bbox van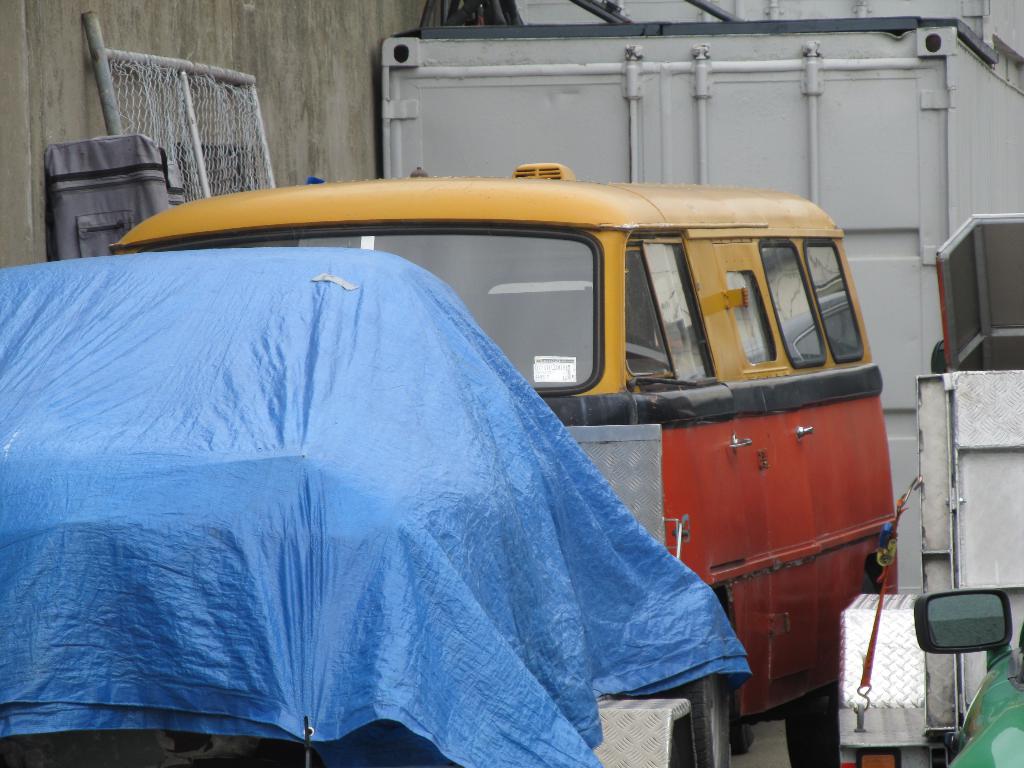
pyautogui.locateOnScreen(114, 161, 904, 767)
